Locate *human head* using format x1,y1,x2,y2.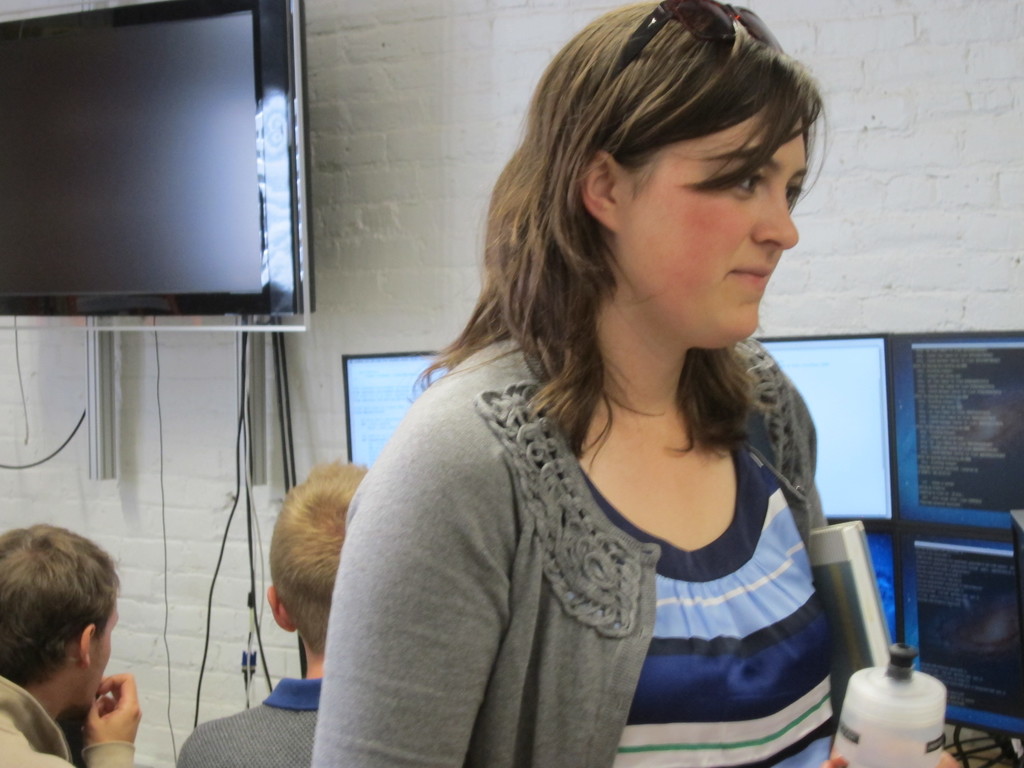
262,458,372,666.
